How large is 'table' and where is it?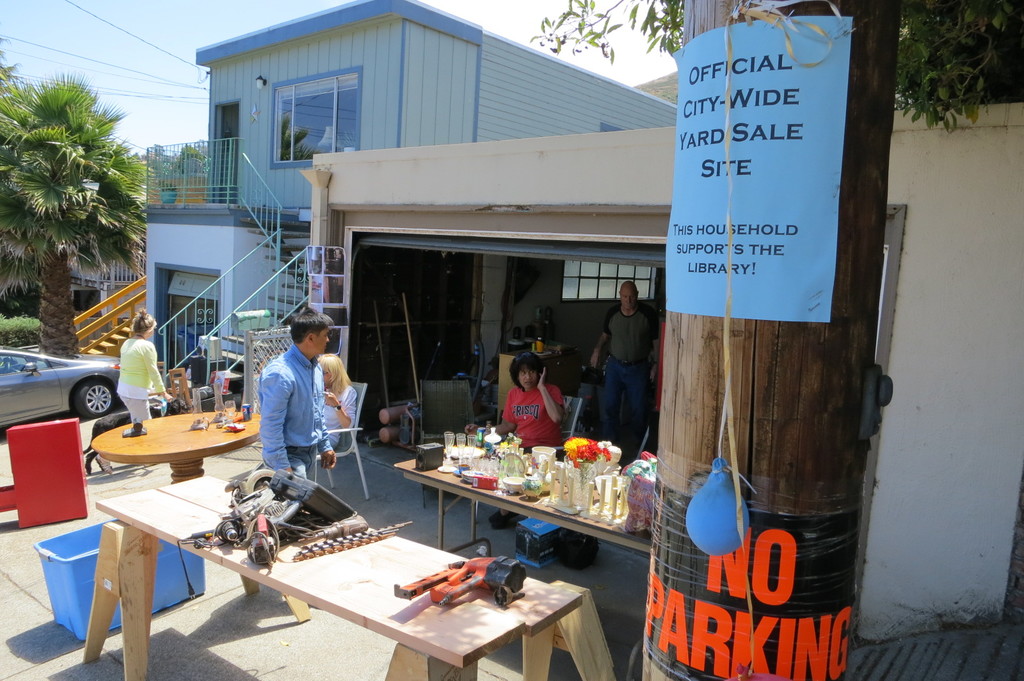
Bounding box: locate(89, 406, 260, 486).
